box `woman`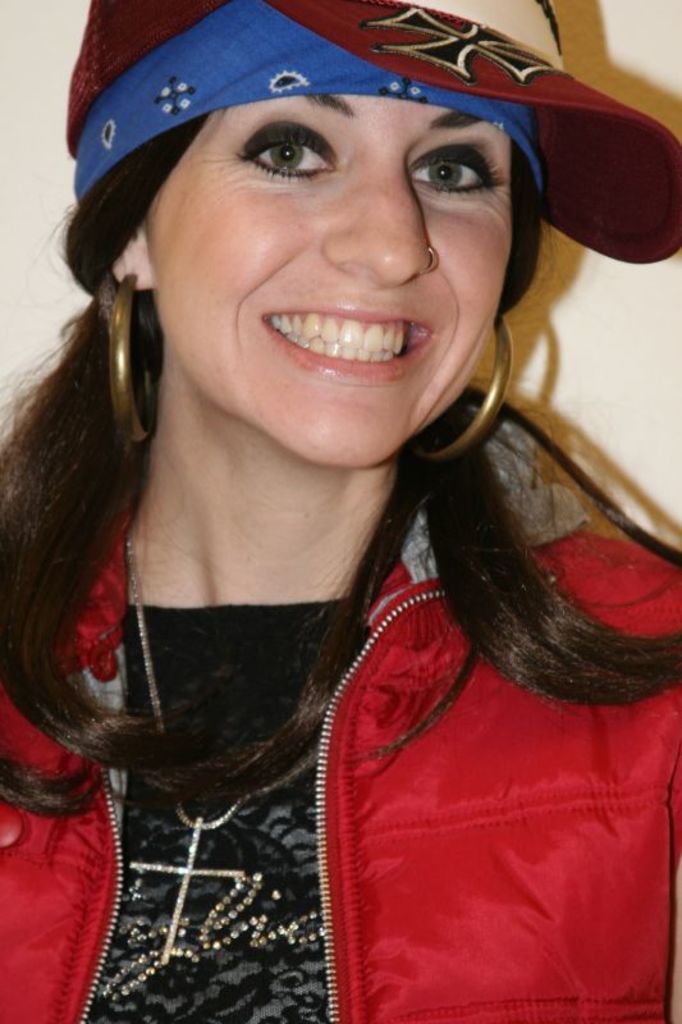
select_region(5, 29, 679, 1012)
